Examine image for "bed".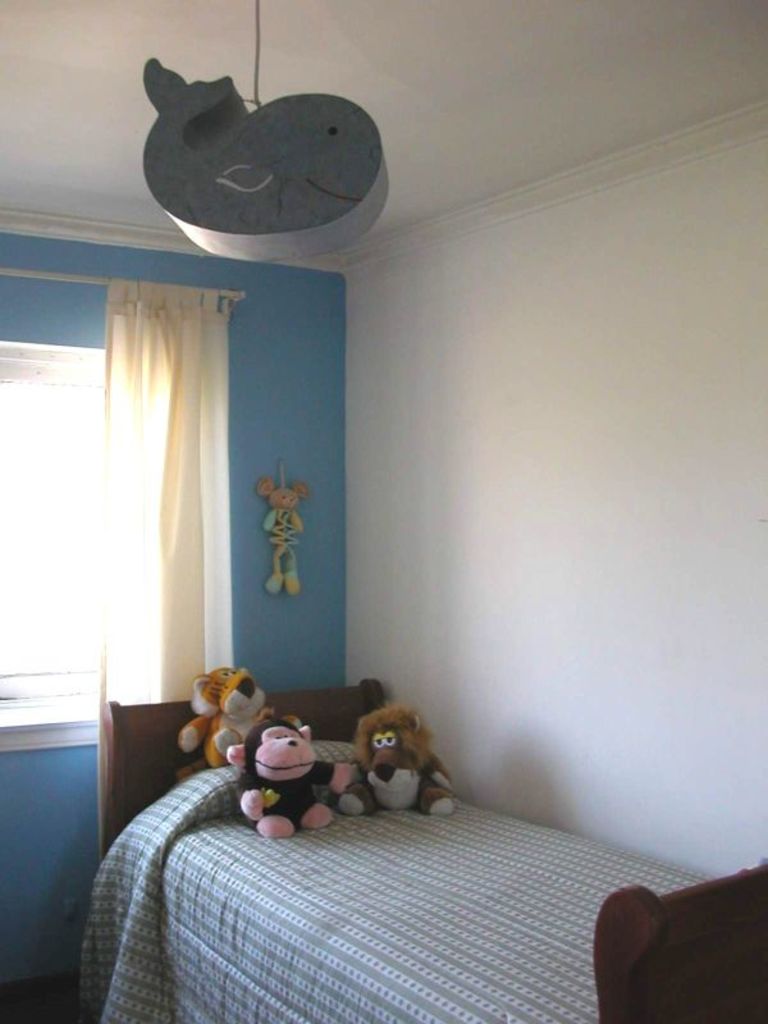
Examination result: {"x1": 64, "y1": 681, "x2": 767, "y2": 1023}.
